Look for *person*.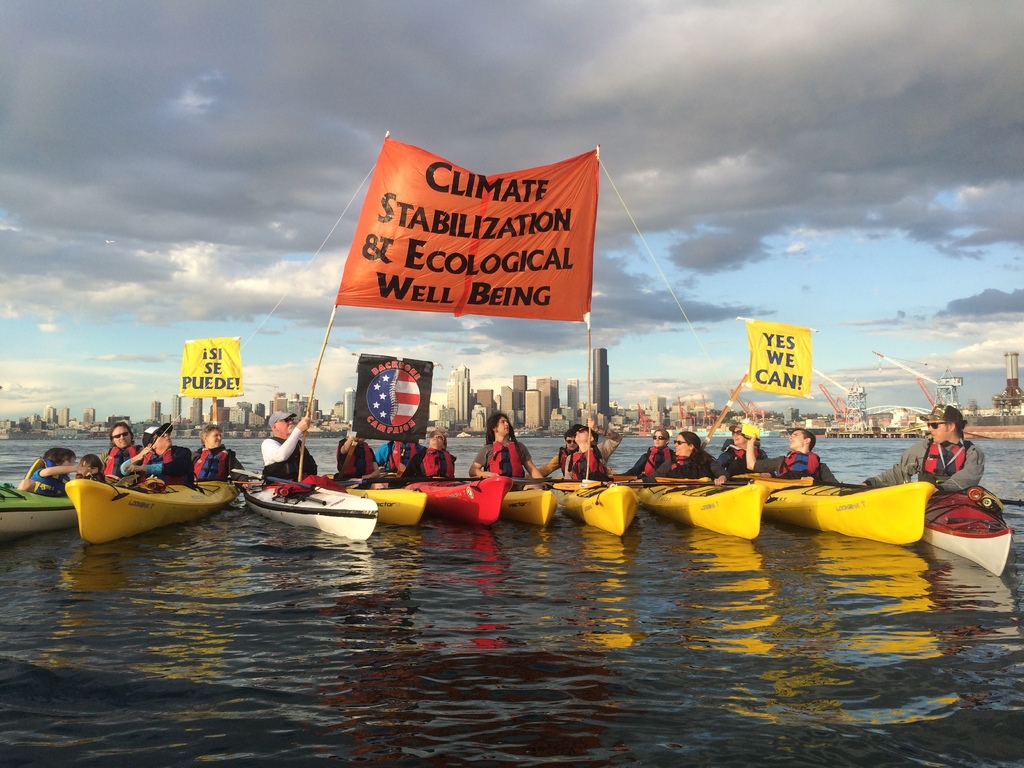
Found: {"x1": 328, "y1": 429, "x2": 384, "y2": 477}.
